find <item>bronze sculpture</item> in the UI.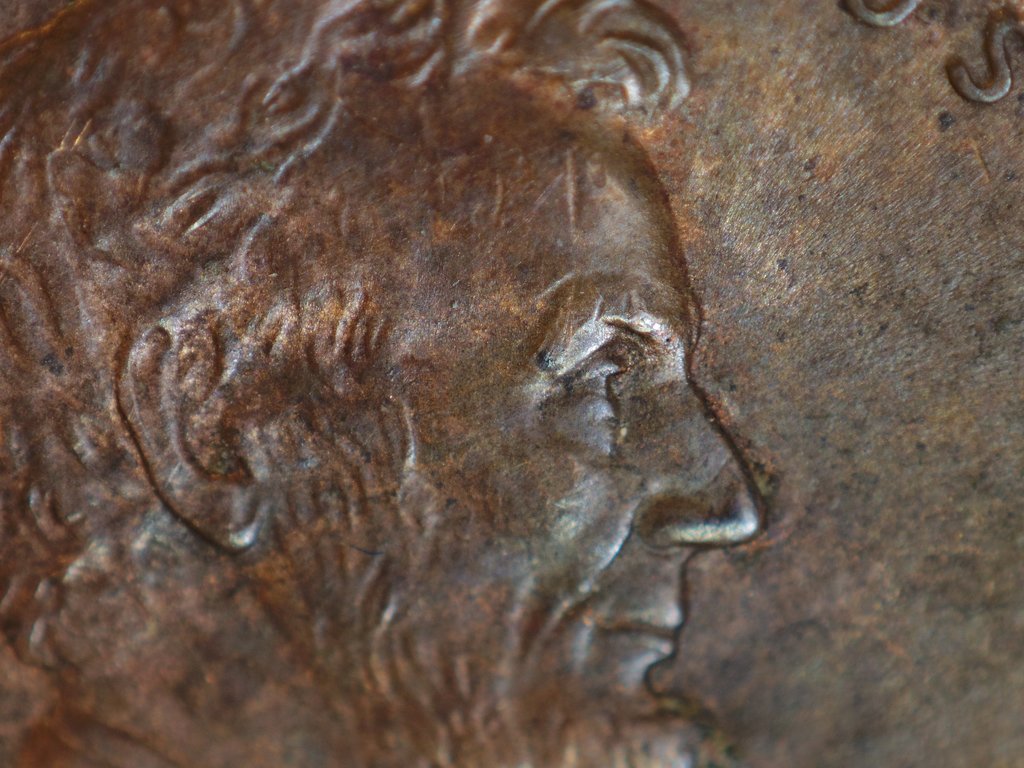
UI element at bbox=[3, 0, 1023, 767].
